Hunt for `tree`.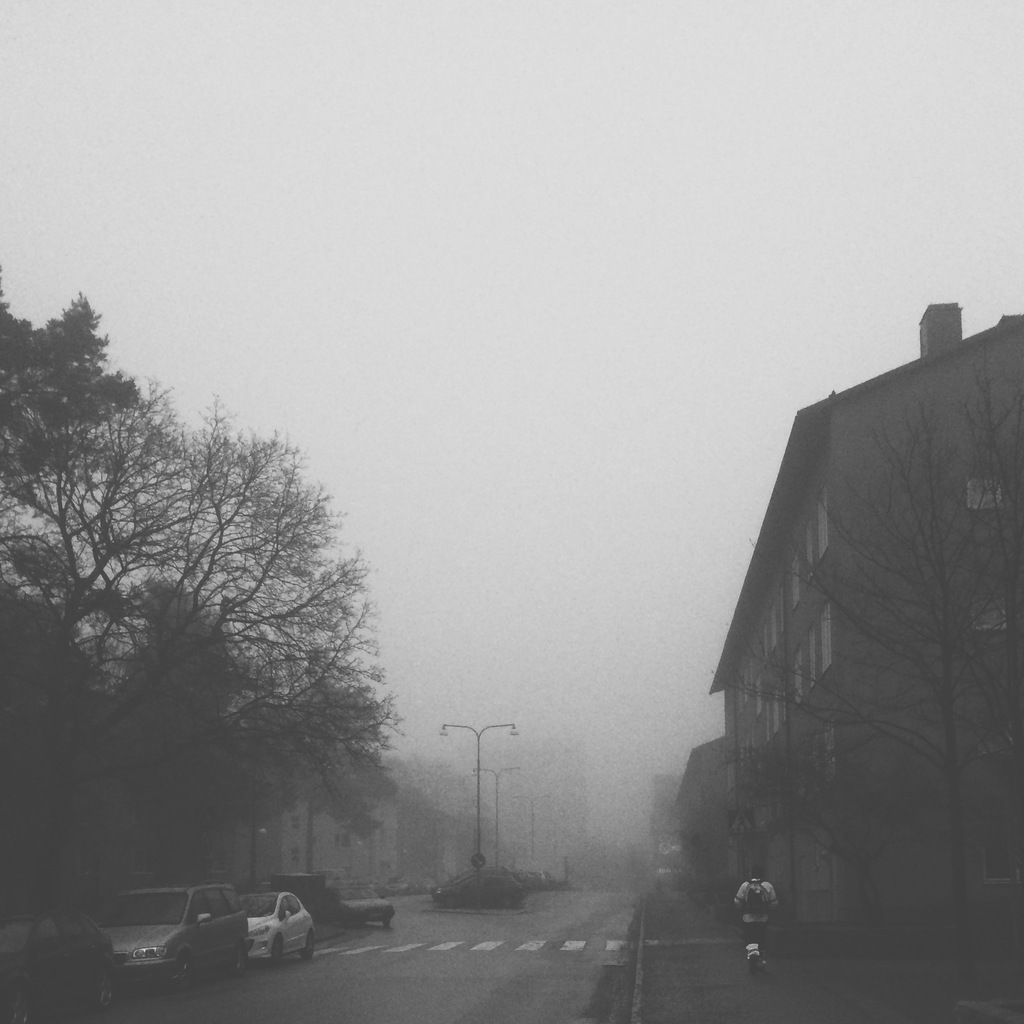
Hunted down at left=125, top=342, right=457, bottom=954.
